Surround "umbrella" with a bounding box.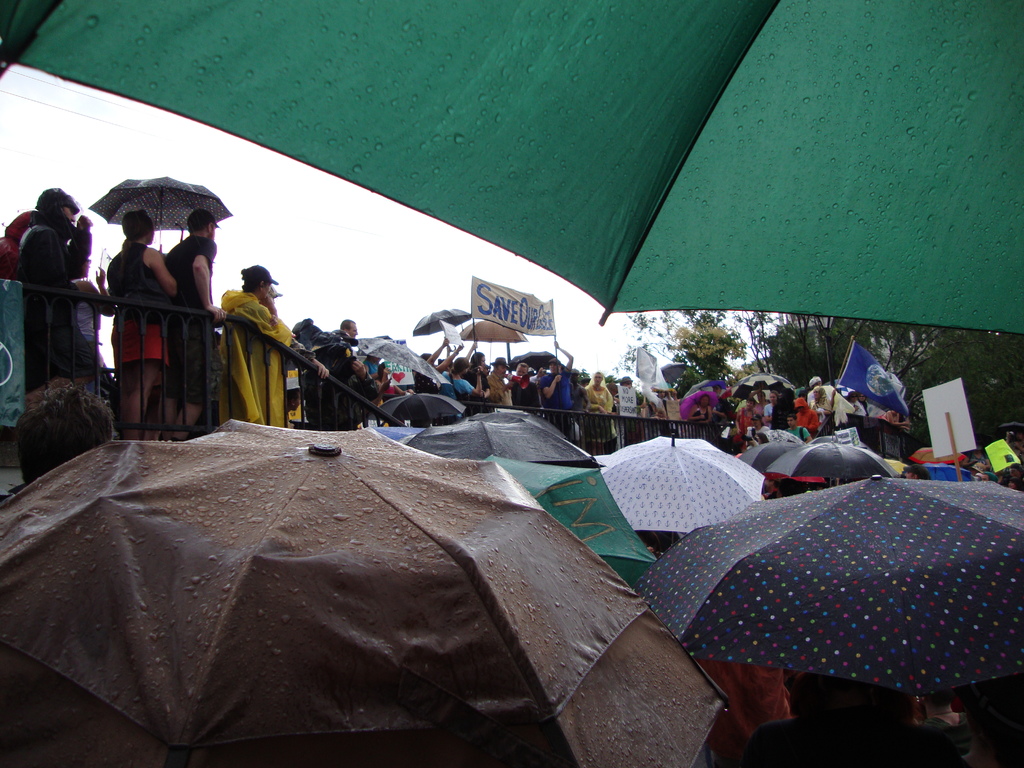
BBox(0, 0, 1023, 342).
